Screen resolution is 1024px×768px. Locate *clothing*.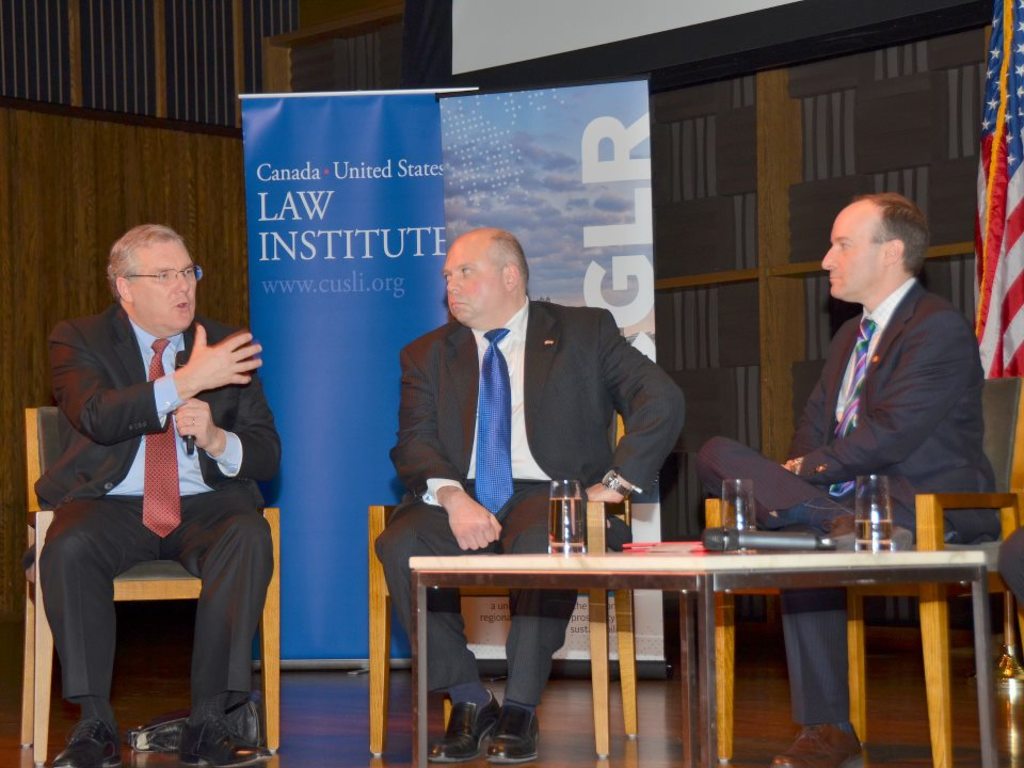
crop(377, 289, 688, 708).
